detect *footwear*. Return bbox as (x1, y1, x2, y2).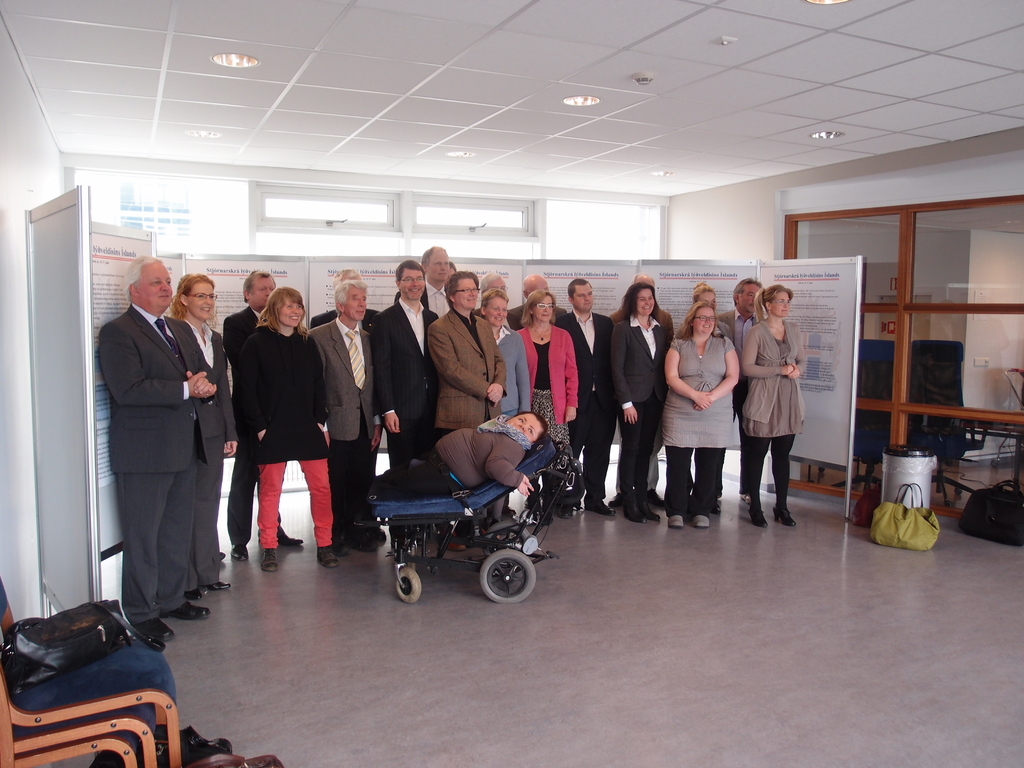
(189, 584, 200, 599).
